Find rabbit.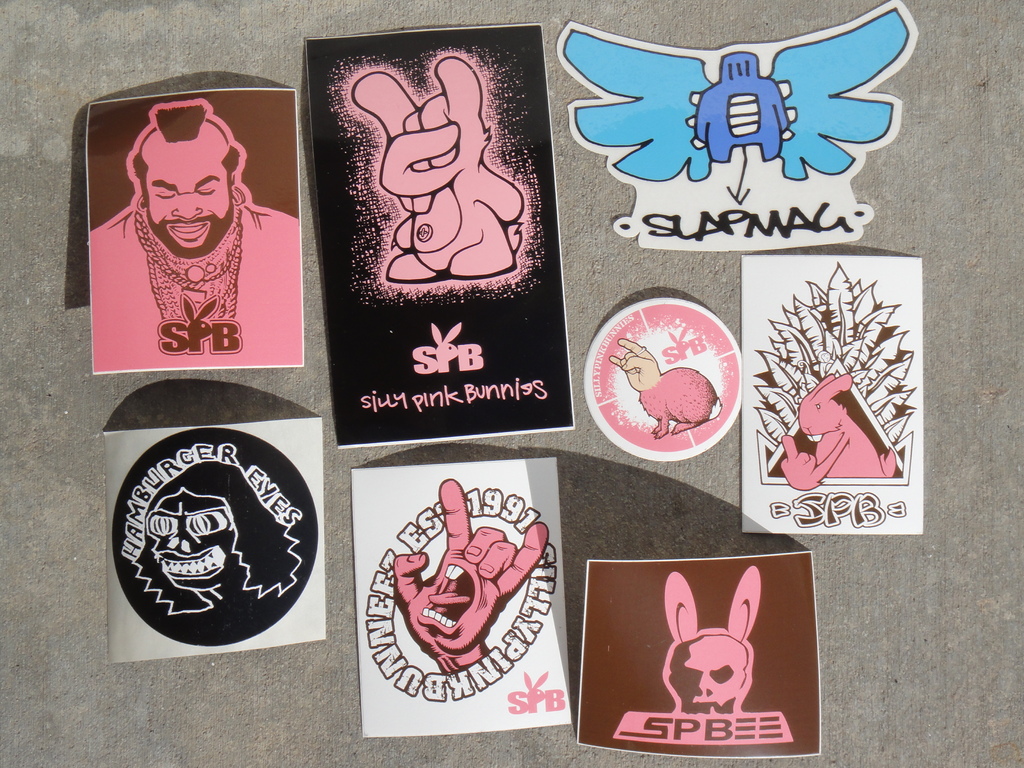
bbox=(763, 372, 899, 490).
